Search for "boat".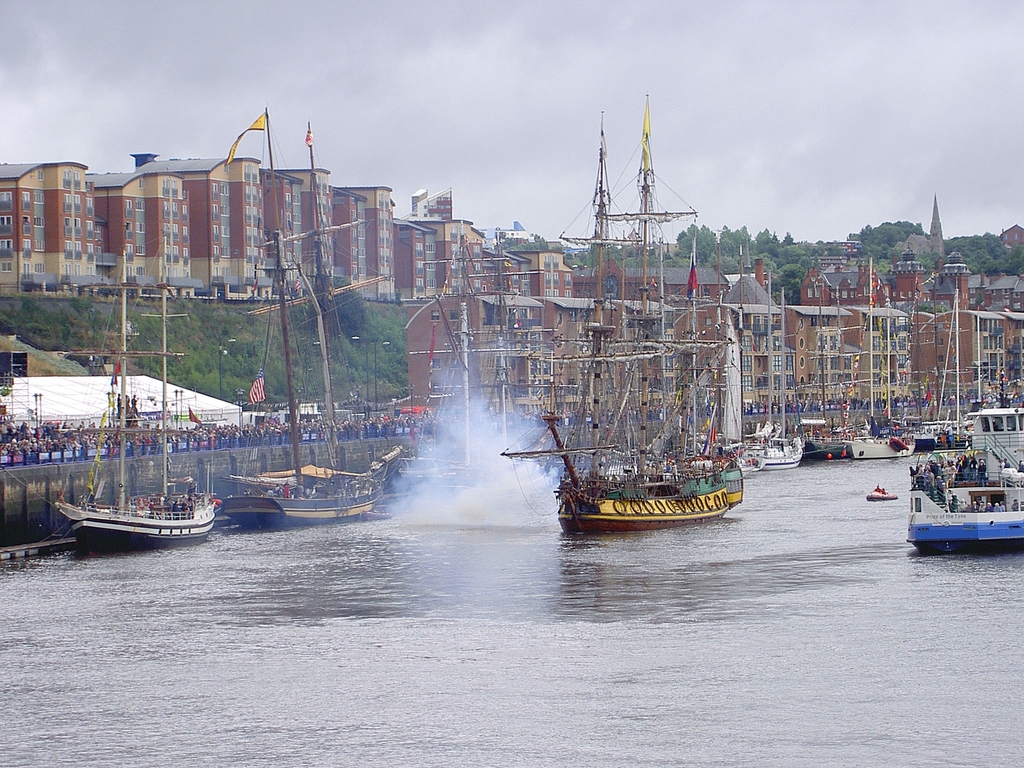
Found at 226 100 410 531.
